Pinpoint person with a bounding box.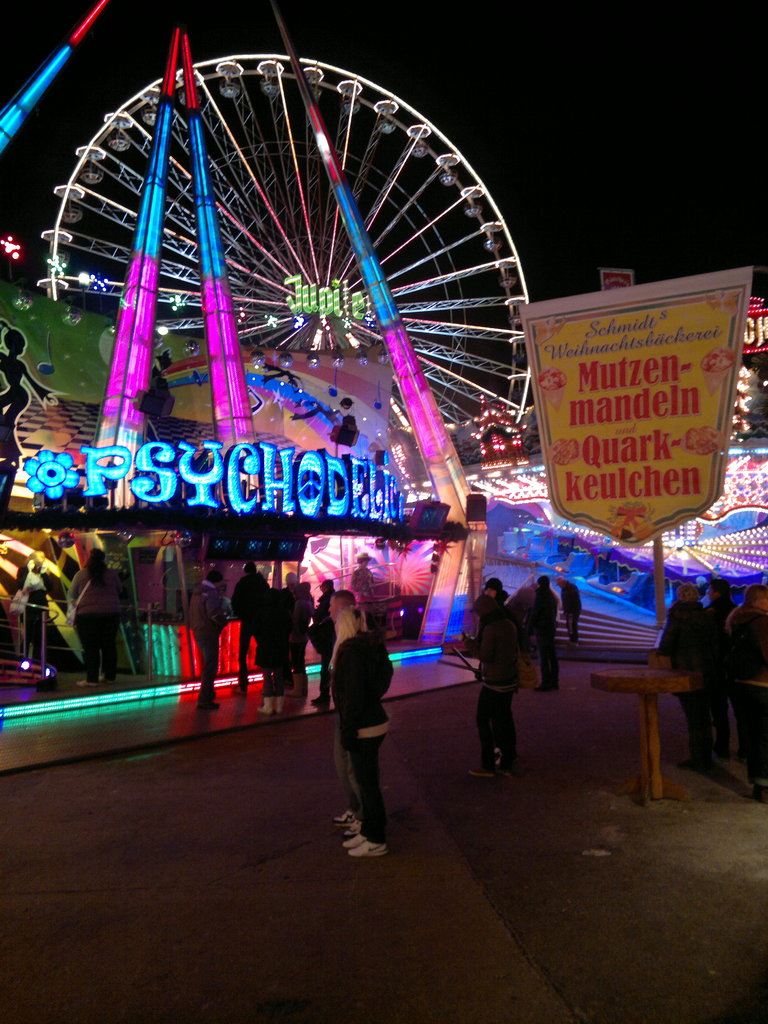
box=[321, 612, 391, 858].
